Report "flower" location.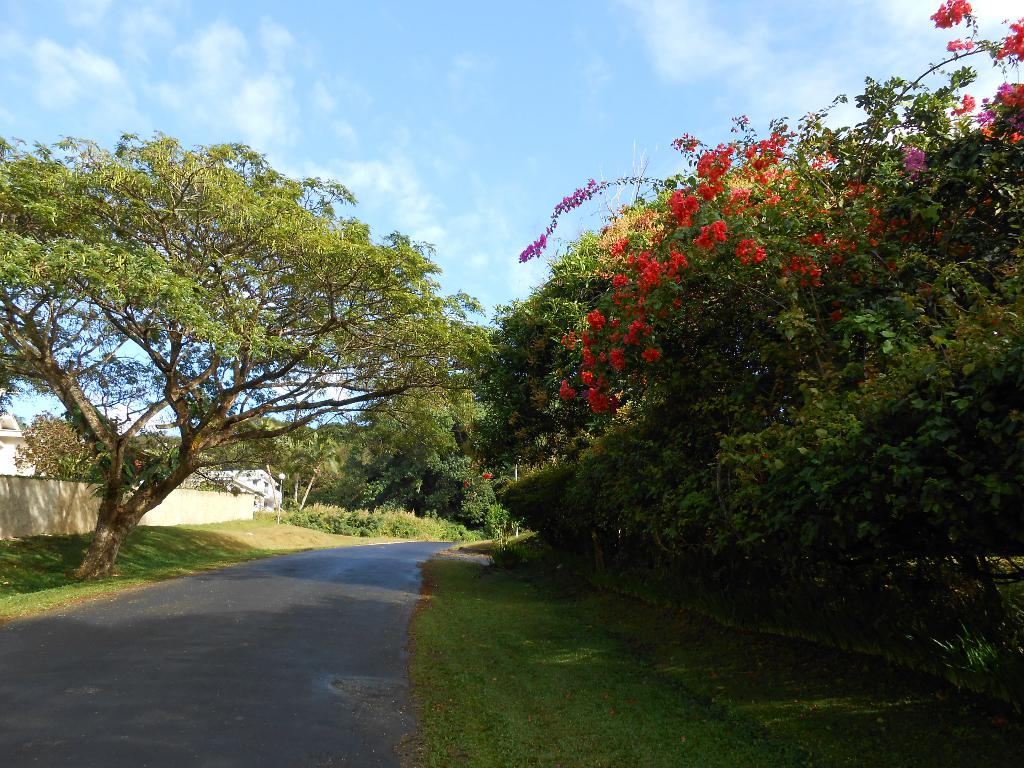
Report: <region>948, 97, 979, 116</region>.
